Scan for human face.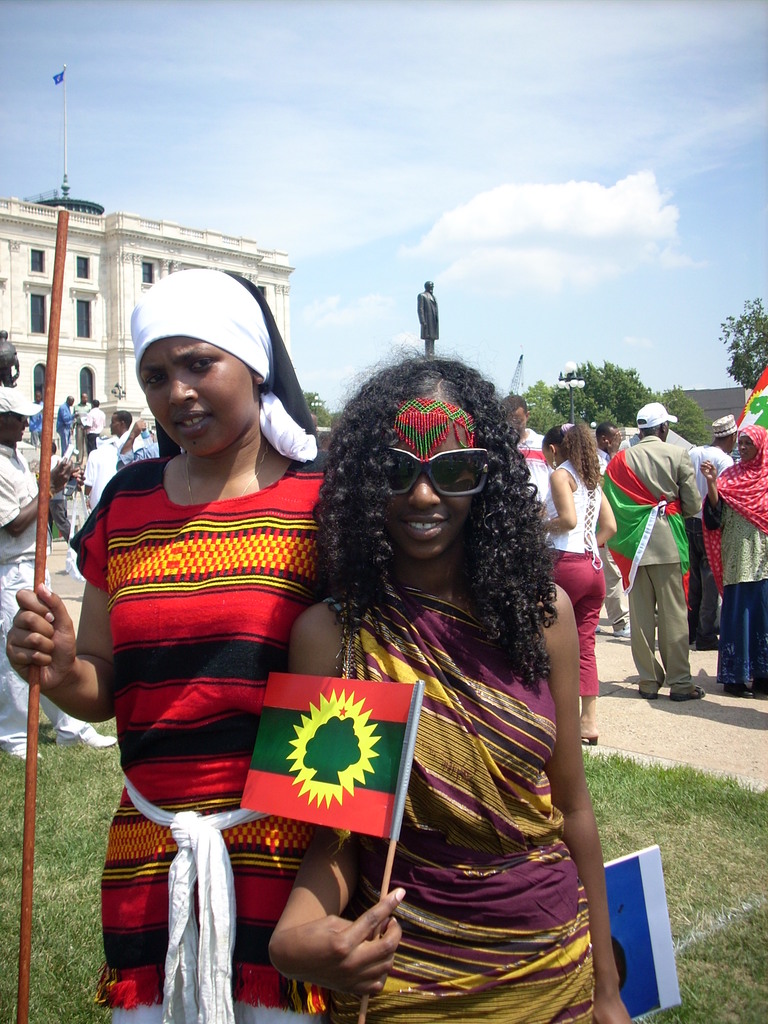
Scan result: (140, 337, 253, 458).
